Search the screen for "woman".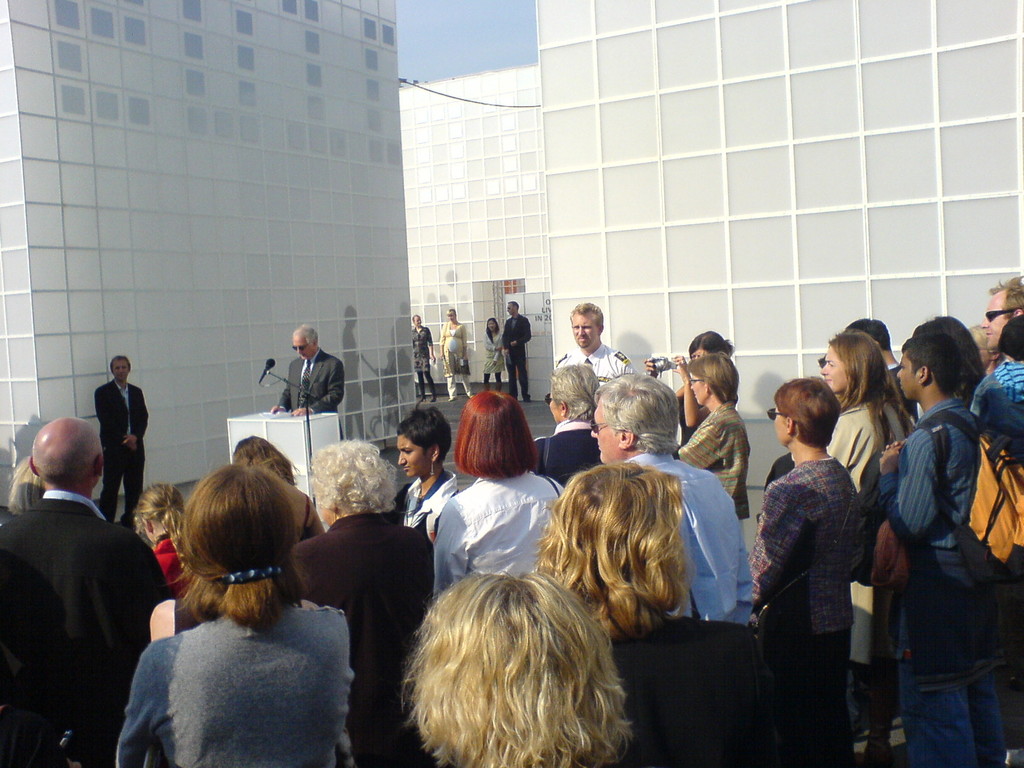
Found at locate(388, 412, 456, 536).
